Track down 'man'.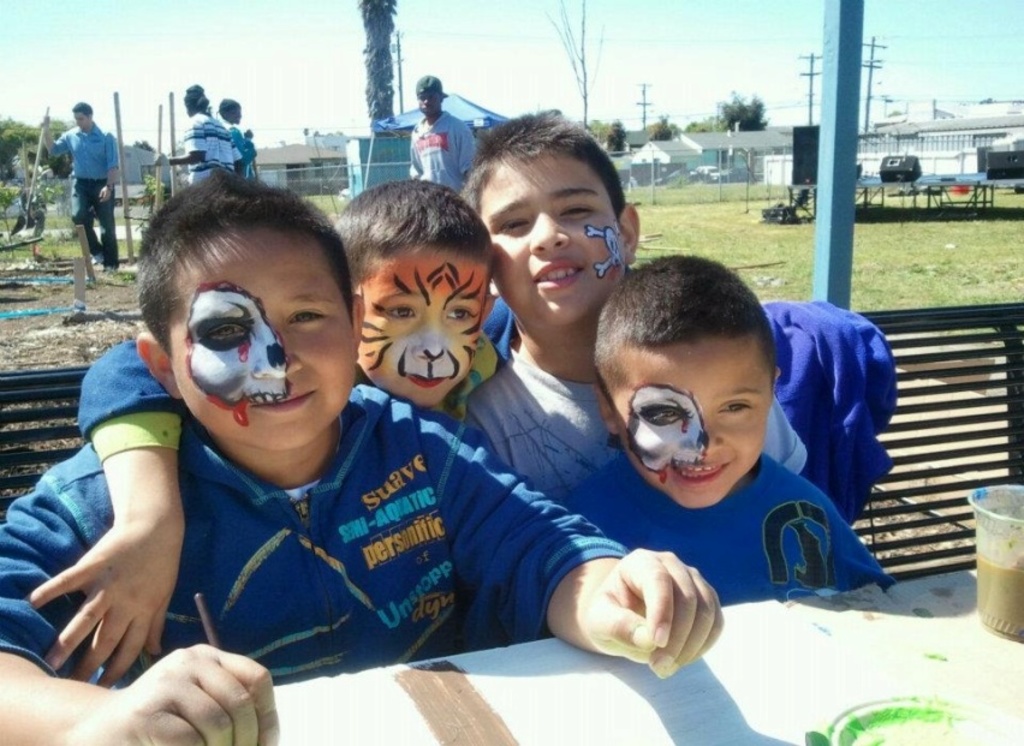
Tracked to detection(29, 99, 120, 279).
